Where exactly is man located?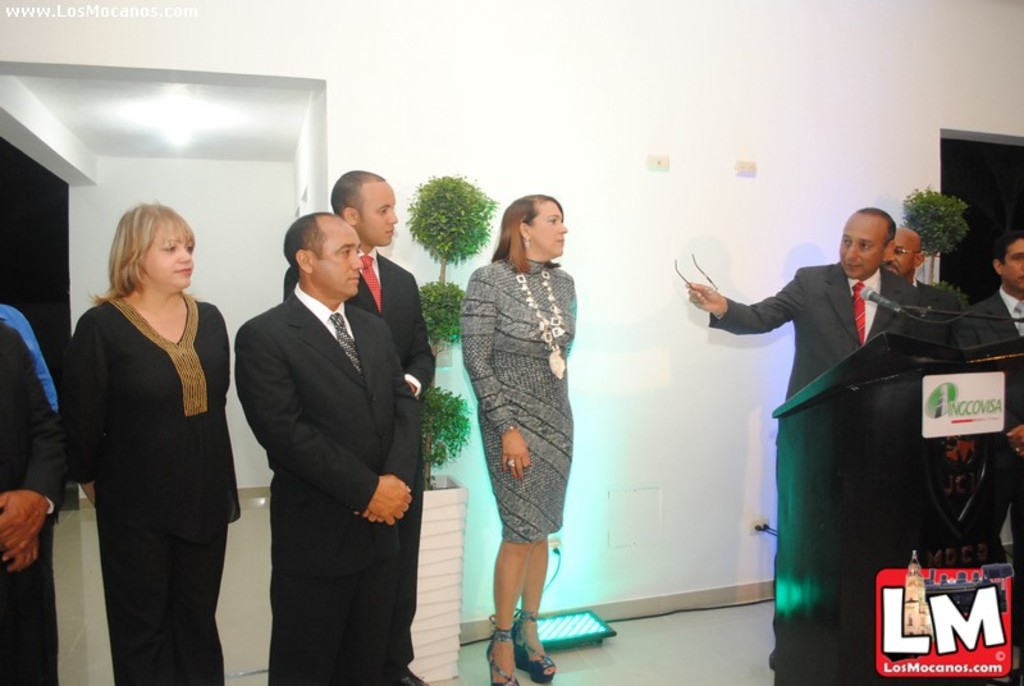
Its bounding box is Rect(882, 232, 970, 558).
